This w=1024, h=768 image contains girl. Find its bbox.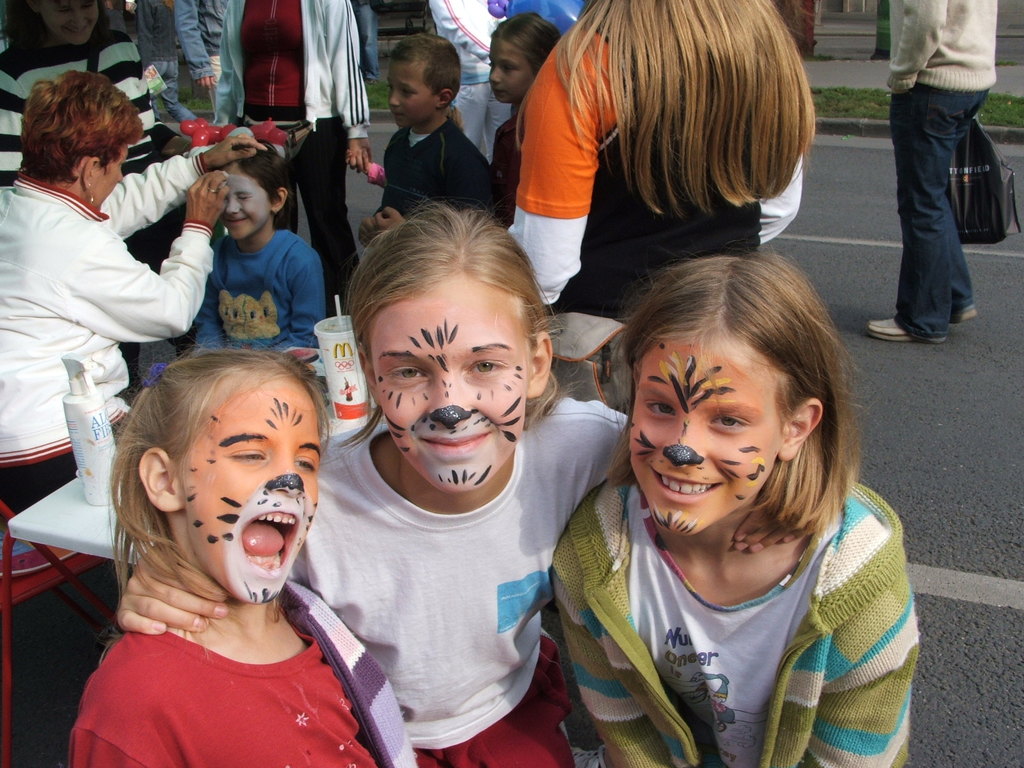
179:137:323:356.
